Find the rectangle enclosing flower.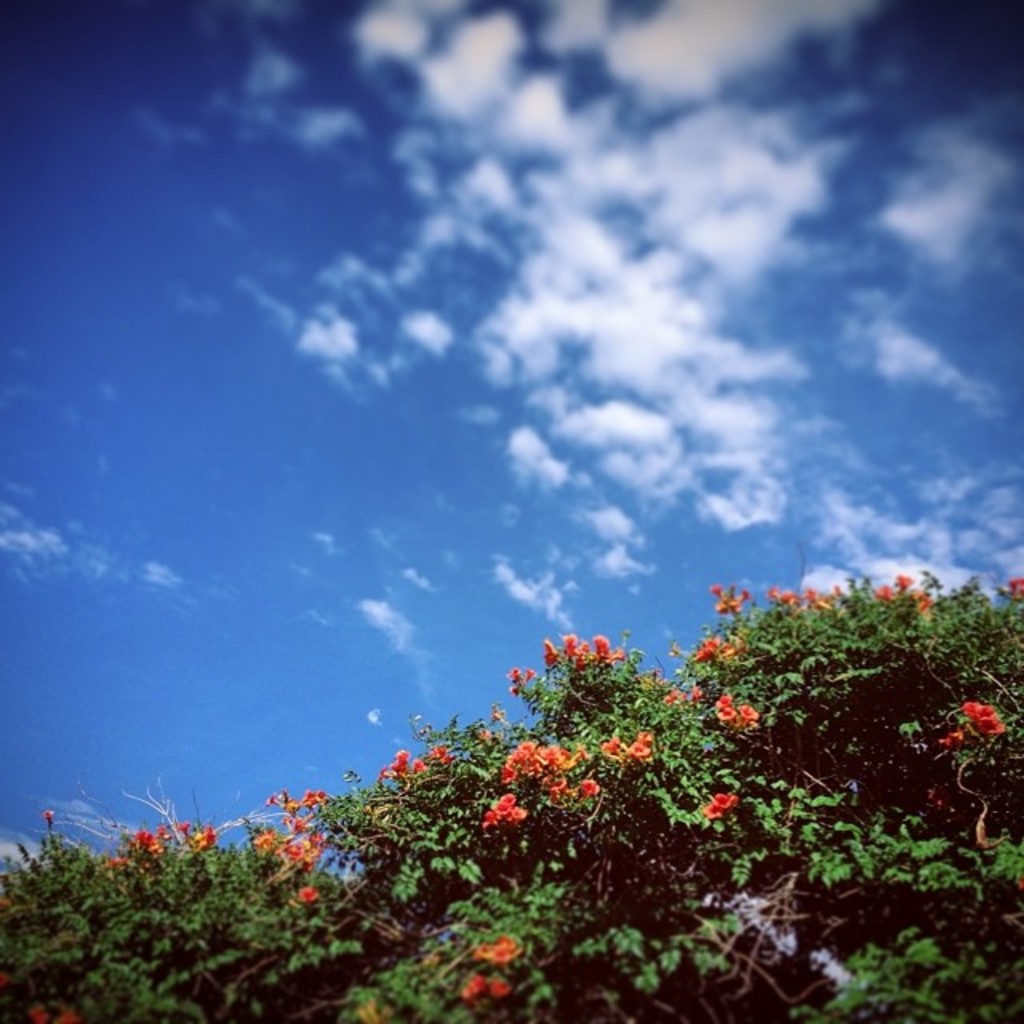
rect(957, 698, 1008, 734).
